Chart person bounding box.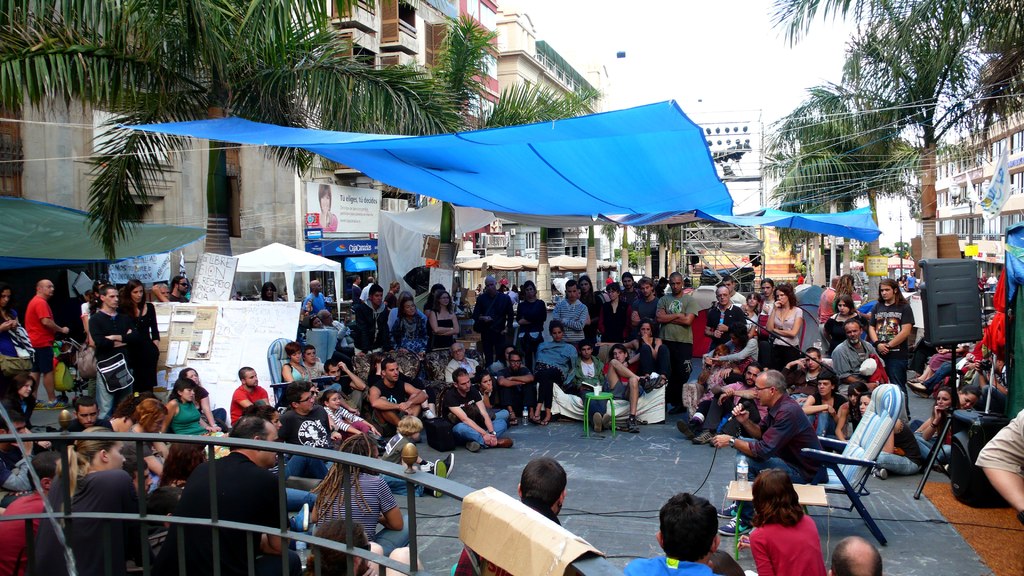
Charted: Rect(173, 274, 189, 300).
